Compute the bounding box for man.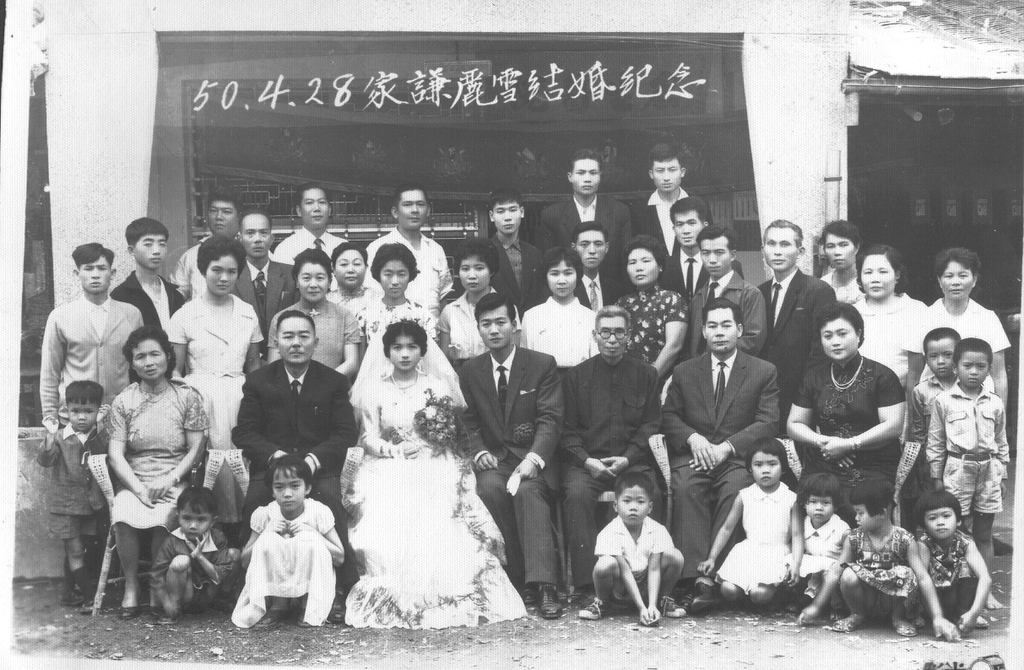
<box>163,194,243,305</box>.
